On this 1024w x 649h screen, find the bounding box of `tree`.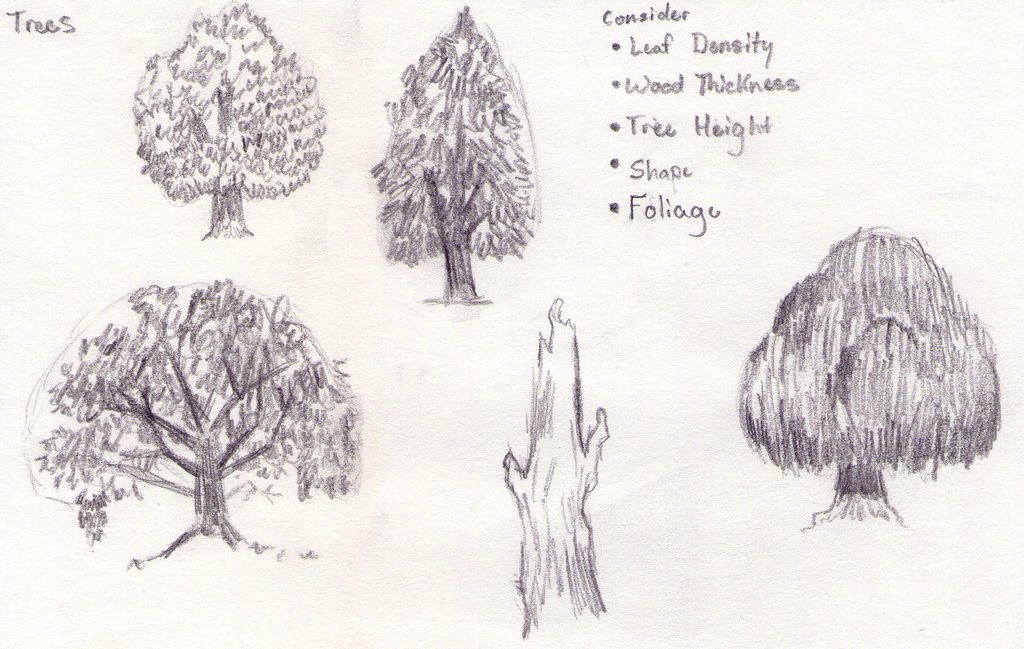
Bounding box: {"x1": 22, "y1": 280, "x2": 362, "y2": 571}.
